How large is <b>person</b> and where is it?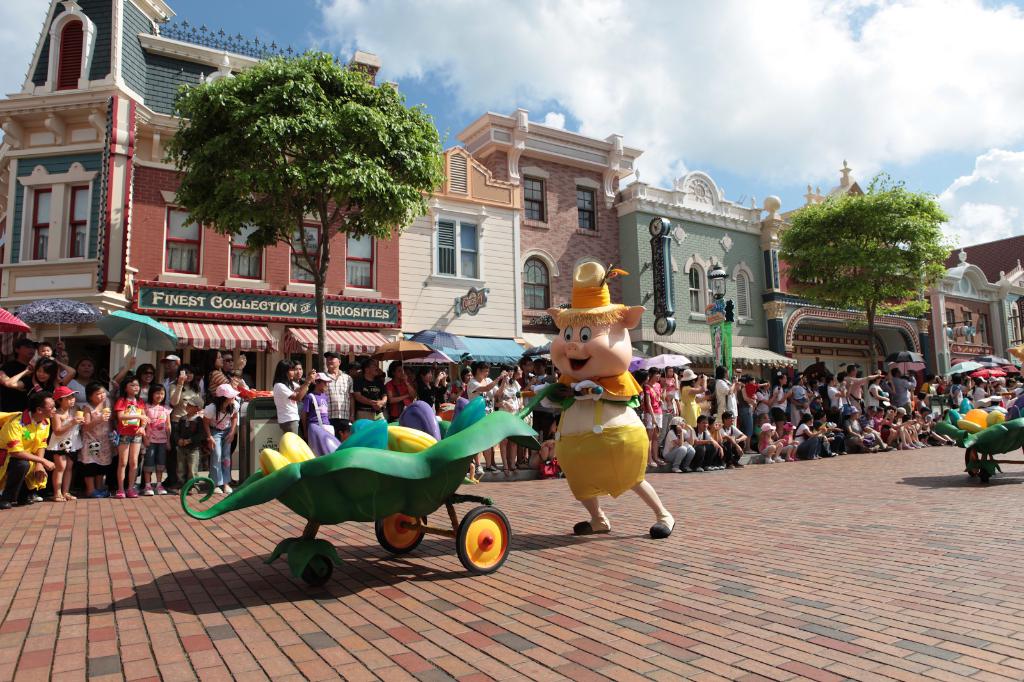
Bounding box: bbox=[692, 415, 720, 472].
